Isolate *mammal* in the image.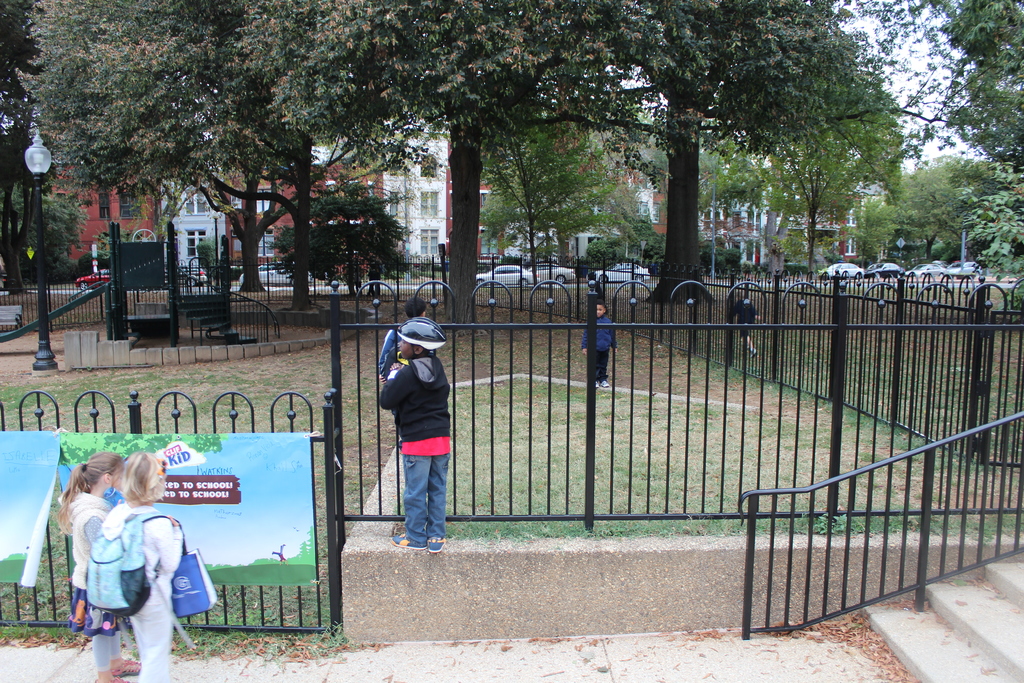
Isolated region: [378,297,431,384].
